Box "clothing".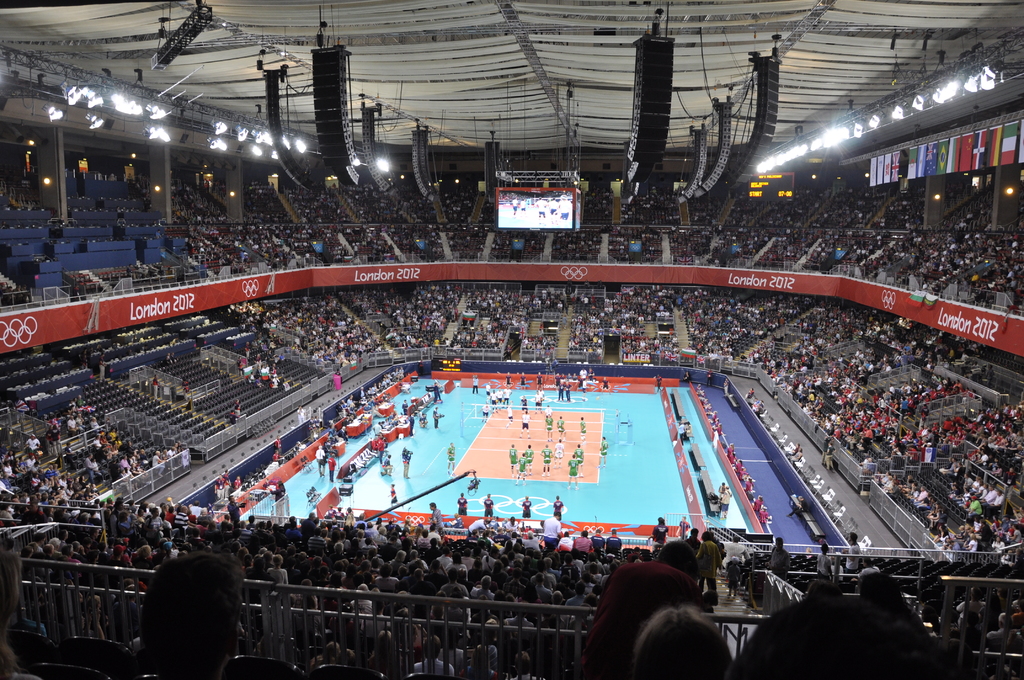
{"left": 271, "top": 442, "right": 283, "bottom": 463}.
